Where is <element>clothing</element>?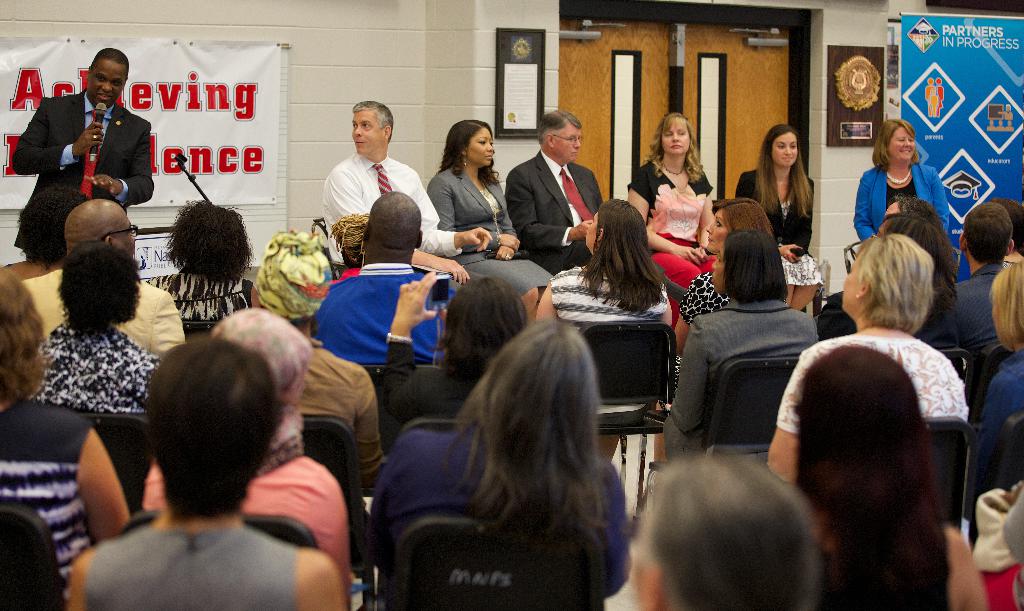
(x1=307, y1=259, x2=458, y2=375).
